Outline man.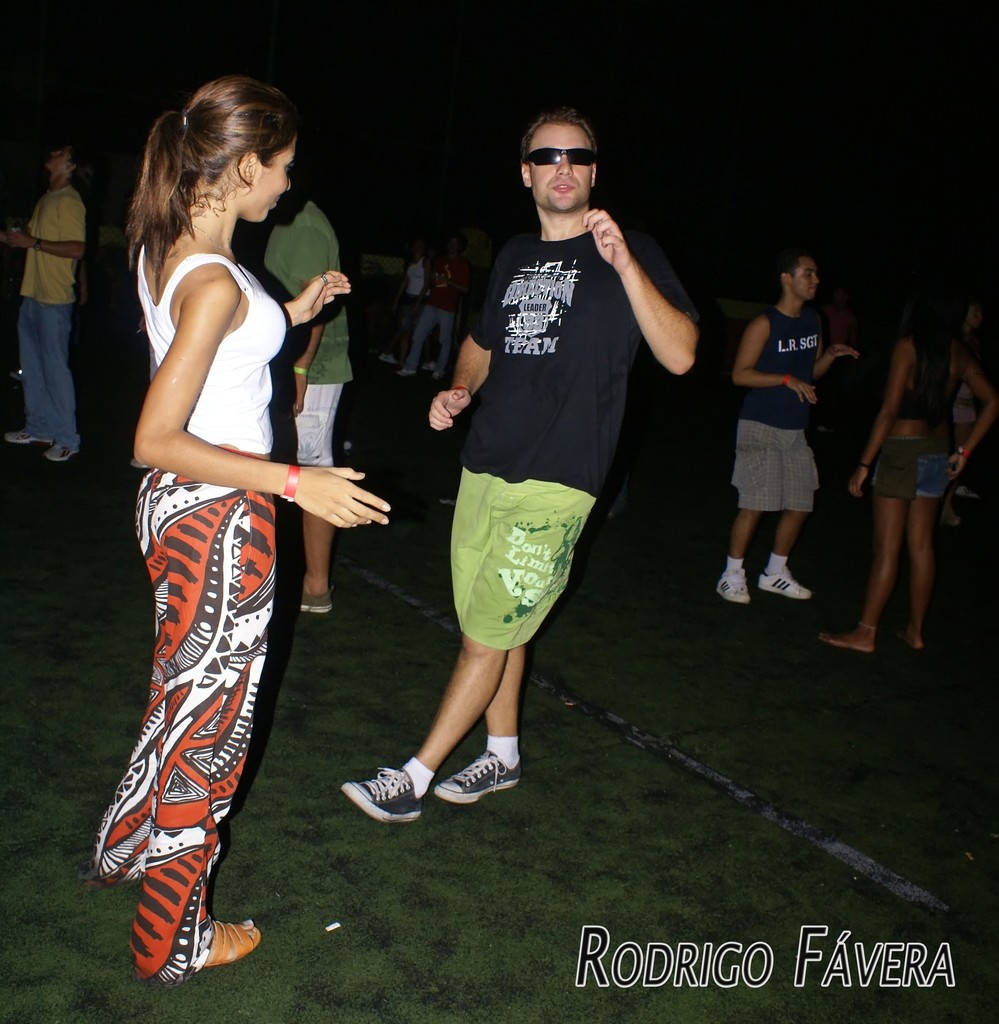
Outline: pyautogui.locateOnScreen(709, 255, 857, 612).
